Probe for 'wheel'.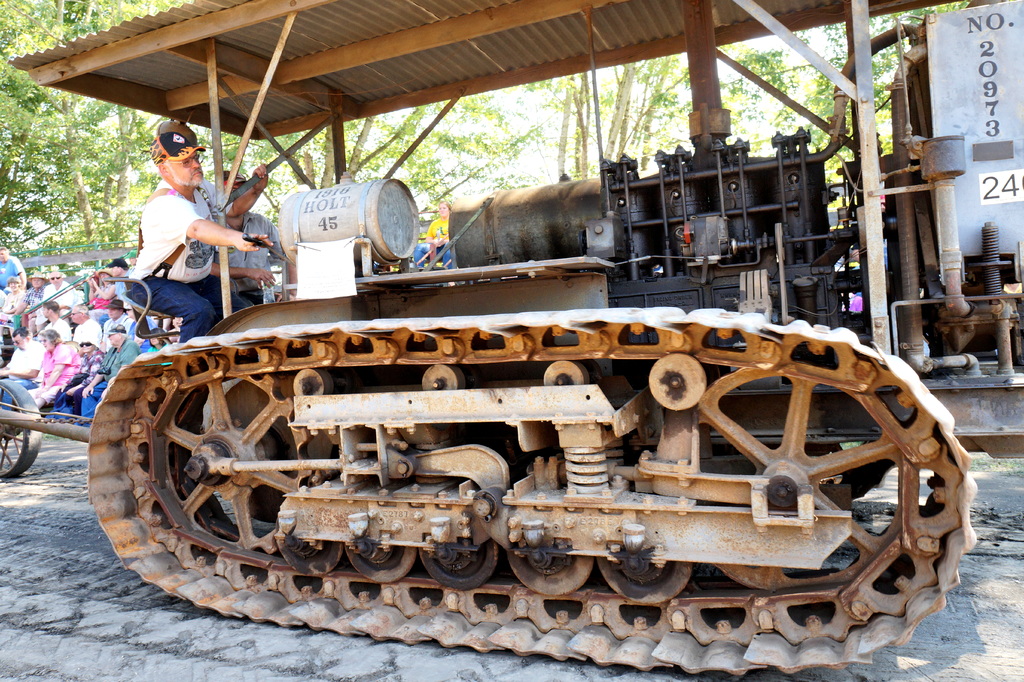
Probe result: select_region(509, 556, 593, 598).
